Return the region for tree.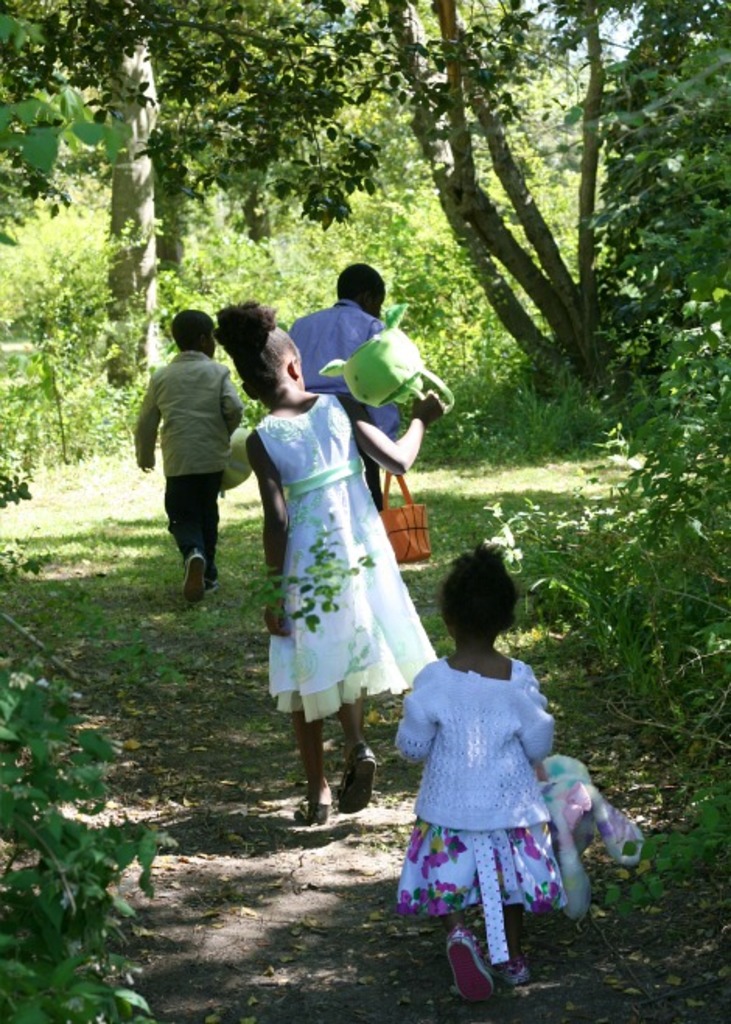
[350, 0, 729, 434].
